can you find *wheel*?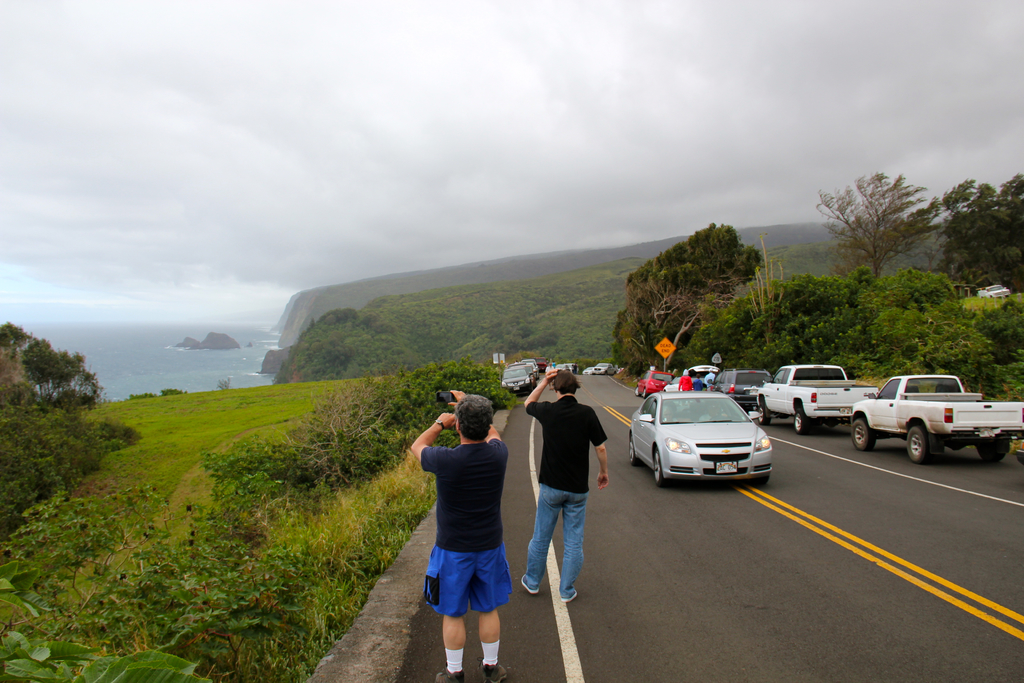
Yes, bounding box: 792/411/814/438.
